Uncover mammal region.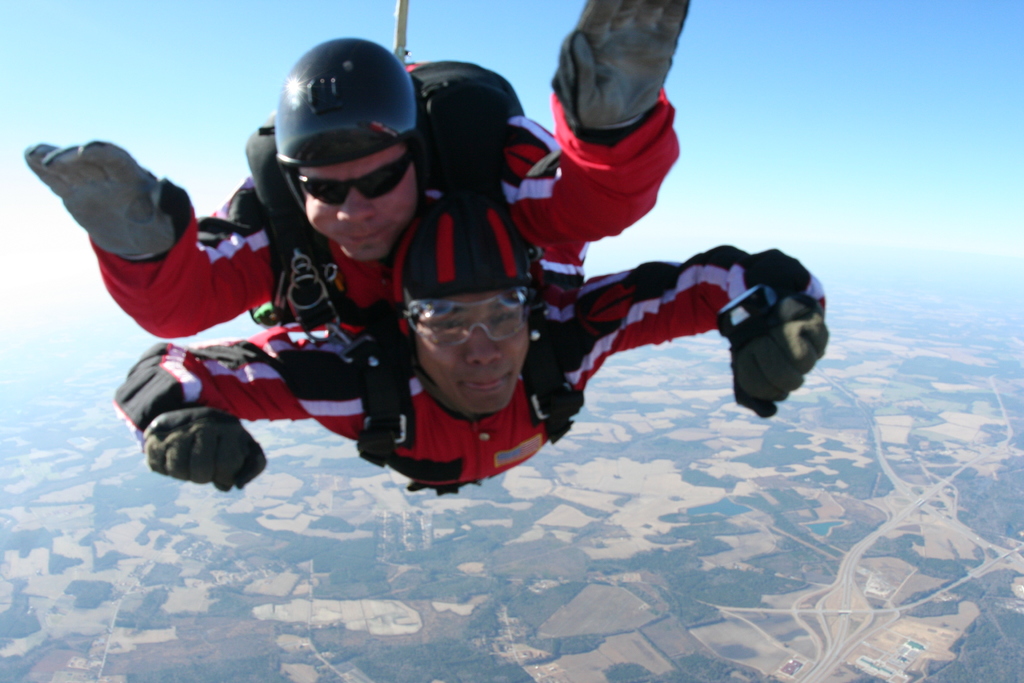
Uncovered: <box>108,193,833,495</box>.
